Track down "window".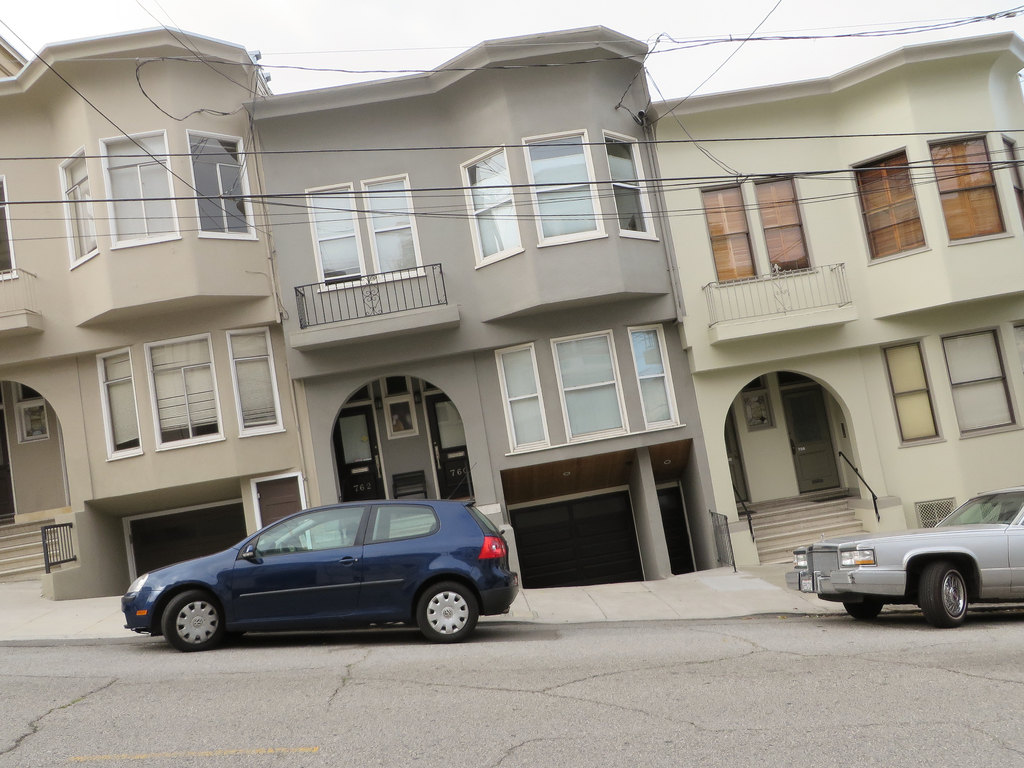
Tracked to select_region(308, 179, 366, 291).
